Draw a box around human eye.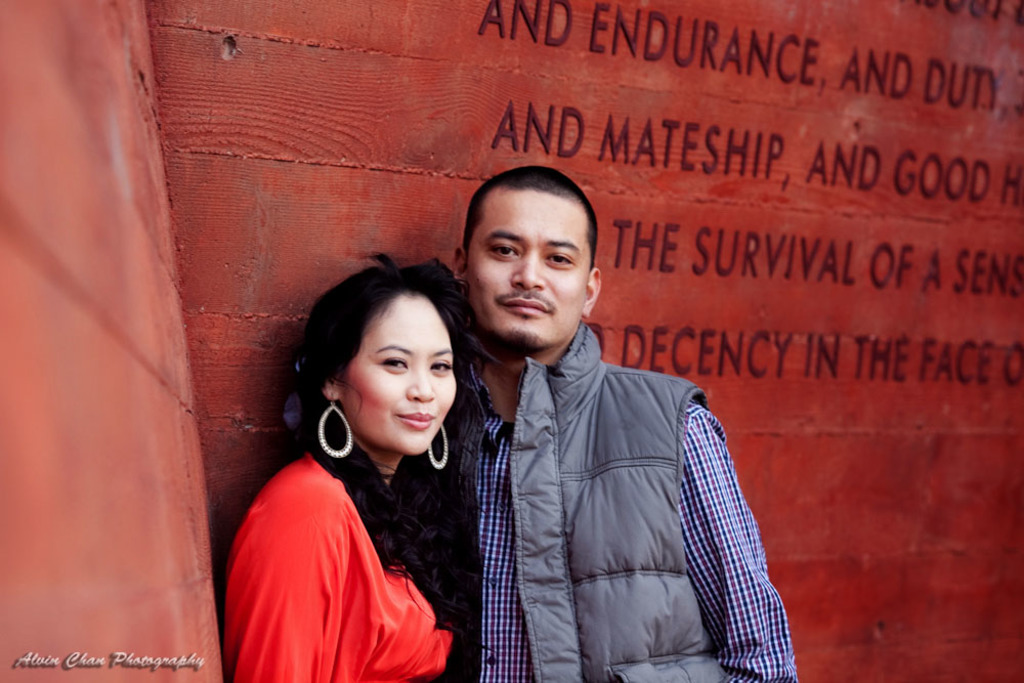
[539, 247, 584, 274].
